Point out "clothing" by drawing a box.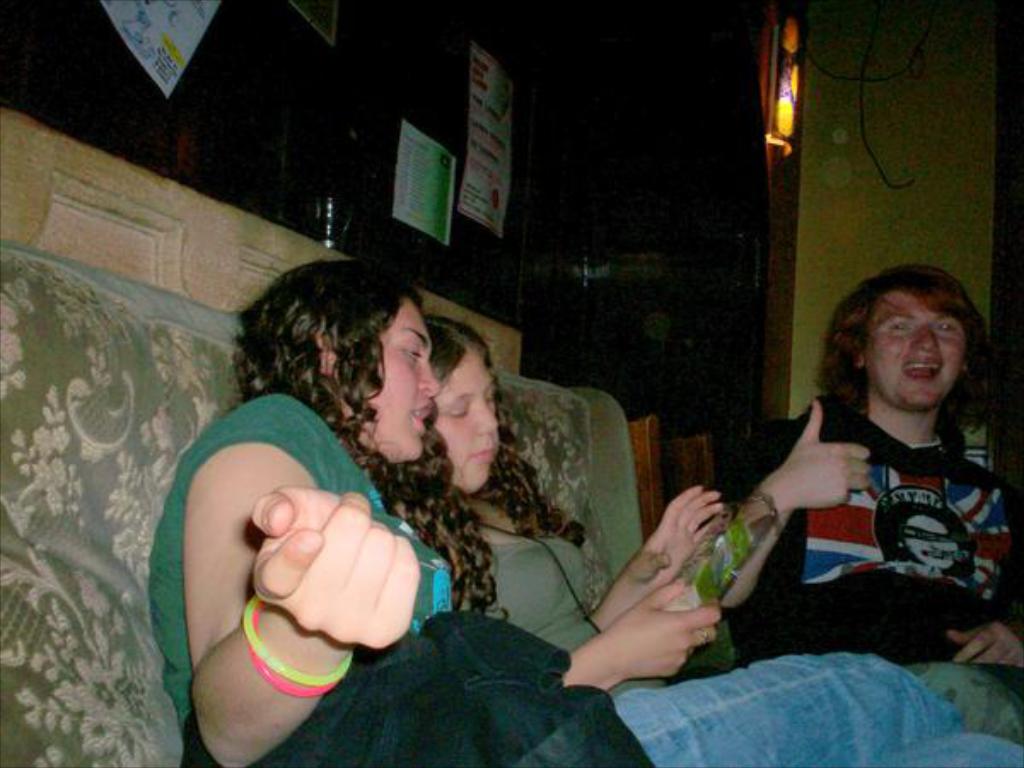
(left=411, top=497, right=1022, bottom=742).
